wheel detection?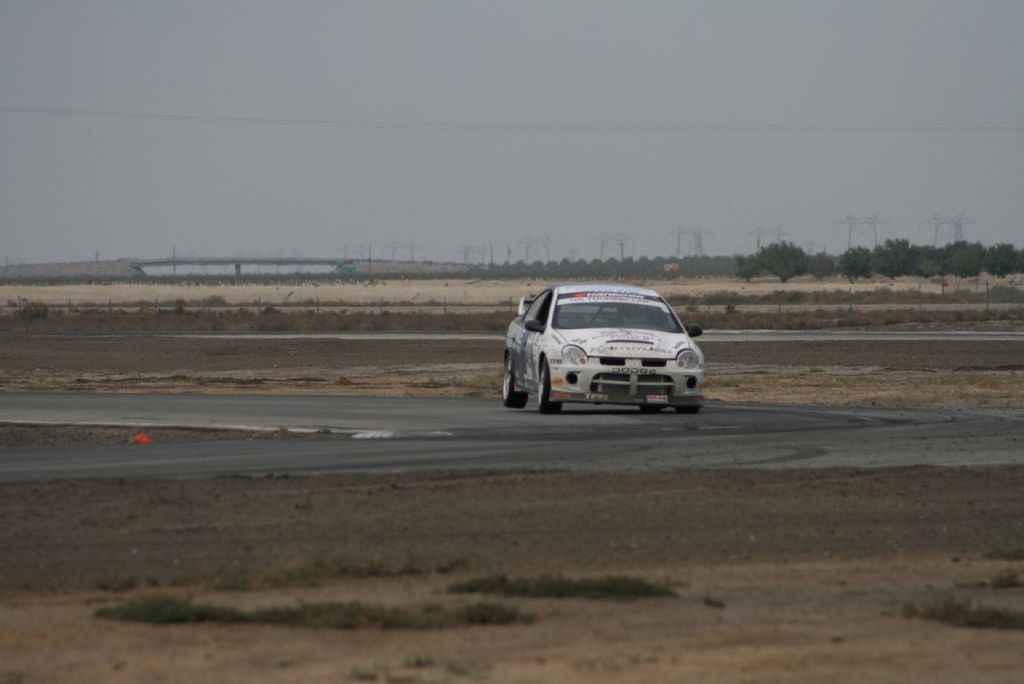
box=[638, 403, 664, 414]
